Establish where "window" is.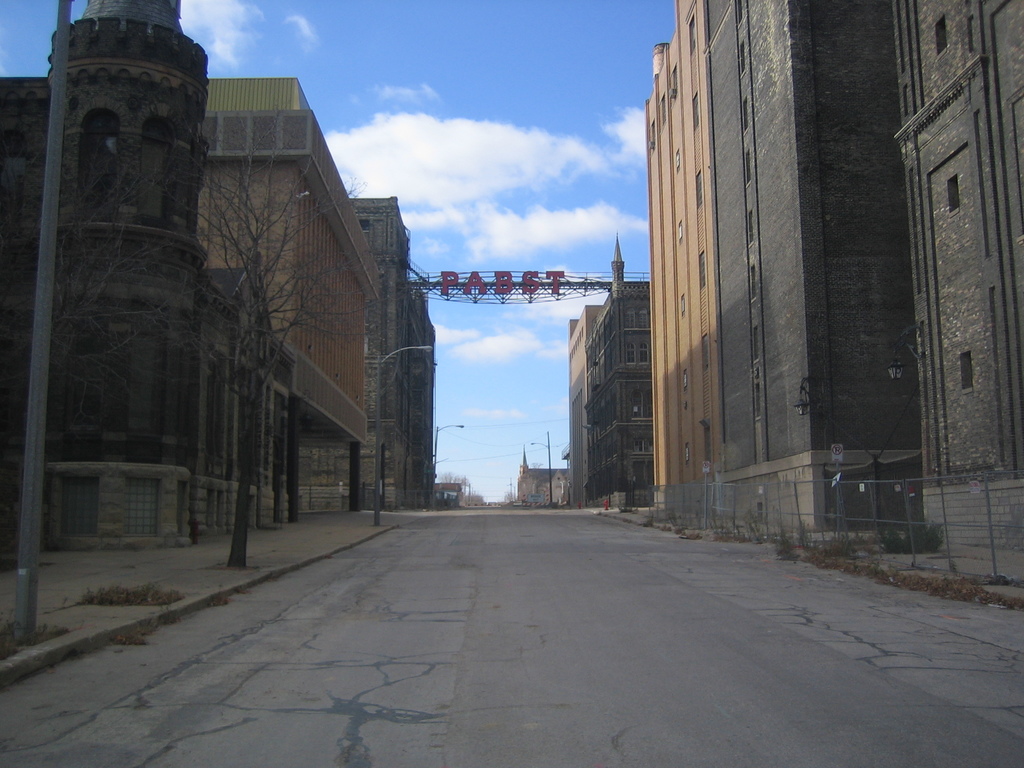
Established at 692/170/703/207.
